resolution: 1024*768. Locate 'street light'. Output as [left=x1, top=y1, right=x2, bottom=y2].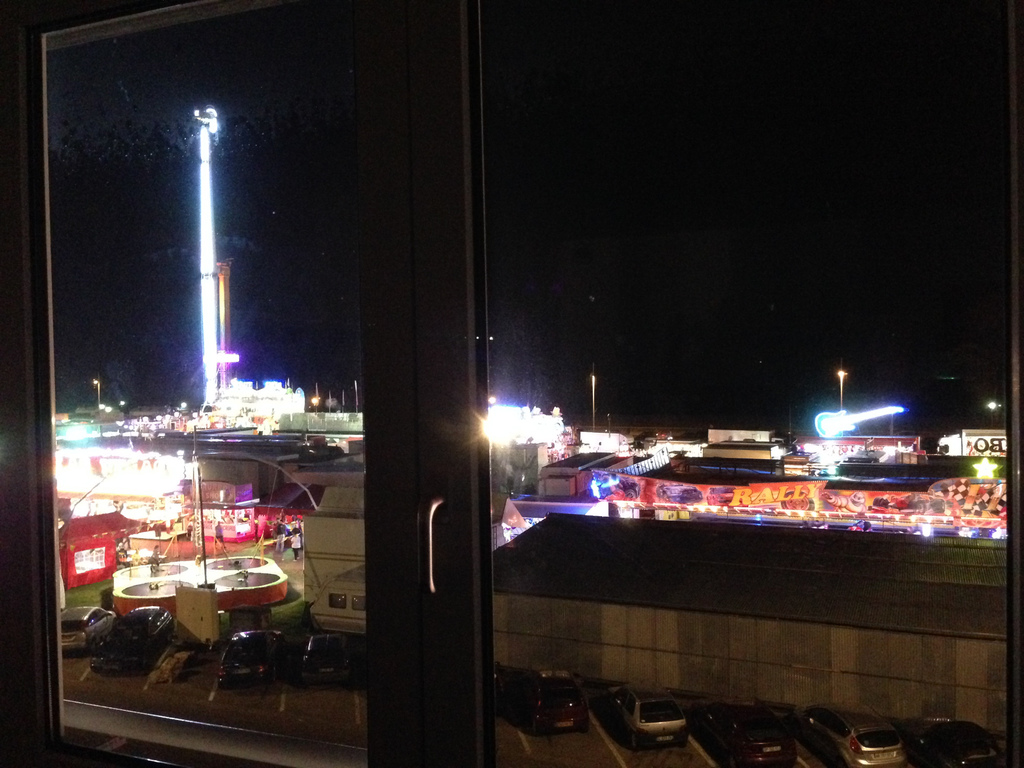
[left=311, top=392, right=321, bottom=415].
